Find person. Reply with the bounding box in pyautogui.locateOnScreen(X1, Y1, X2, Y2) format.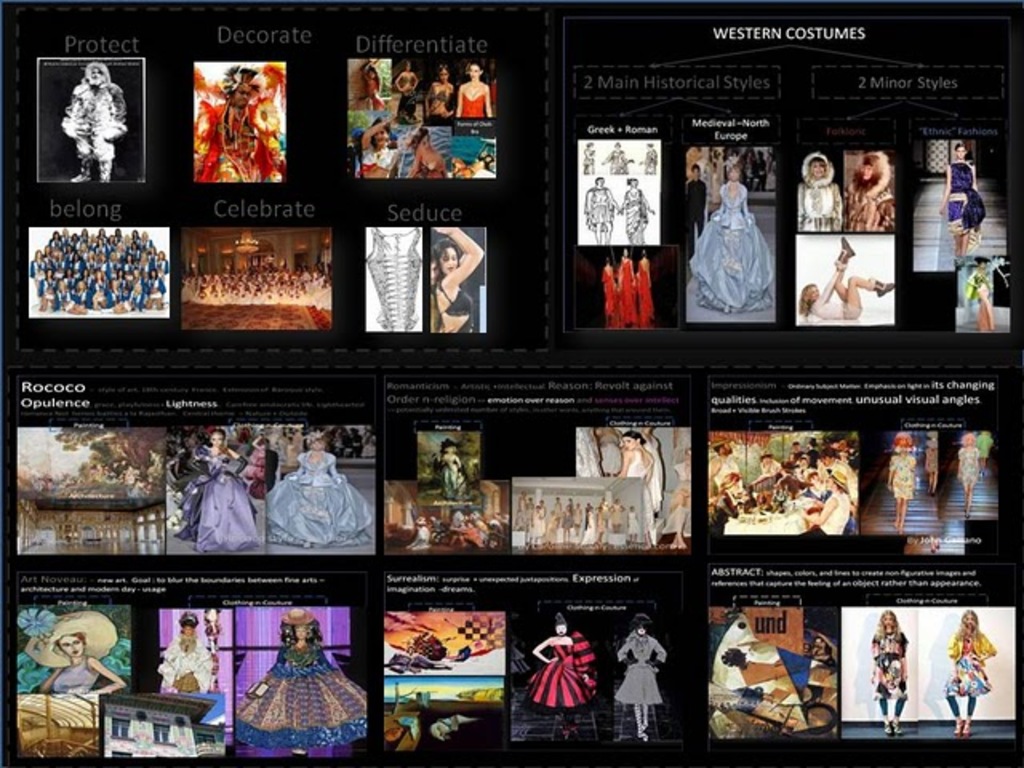
pyautogui.locateOnScreen(602, 144, 629, 173).
